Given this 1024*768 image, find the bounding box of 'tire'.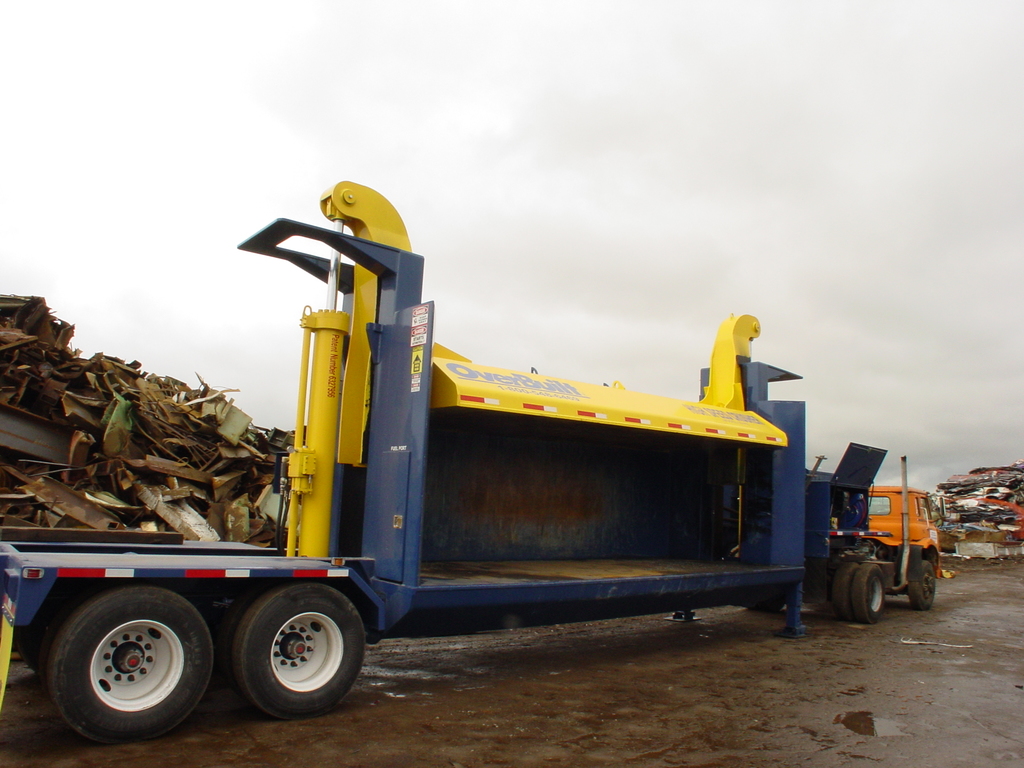
left=851, top=561, right=890, bottom=628.
